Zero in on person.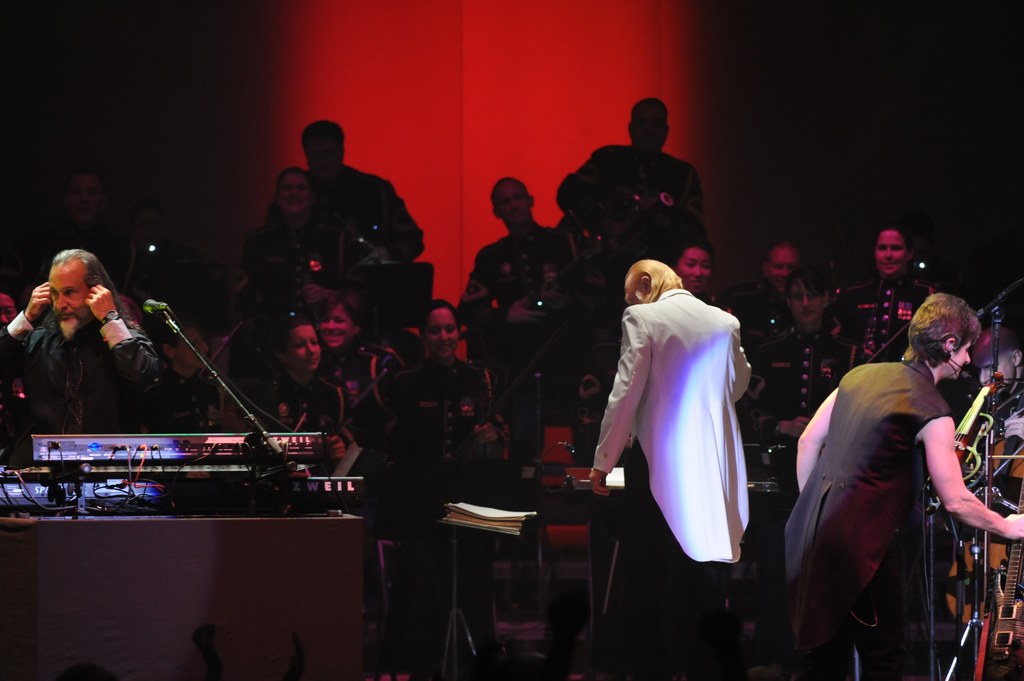
Zeroed in: x1=370 y1=285 x2=517 y2=680.
